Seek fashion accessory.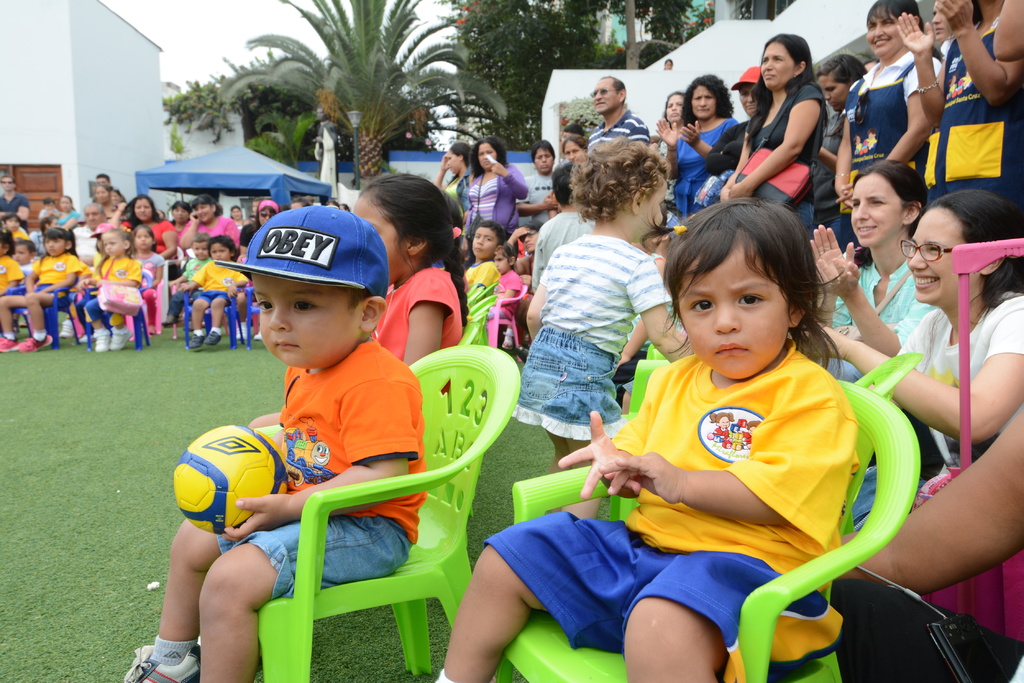
590/87/616/101.
